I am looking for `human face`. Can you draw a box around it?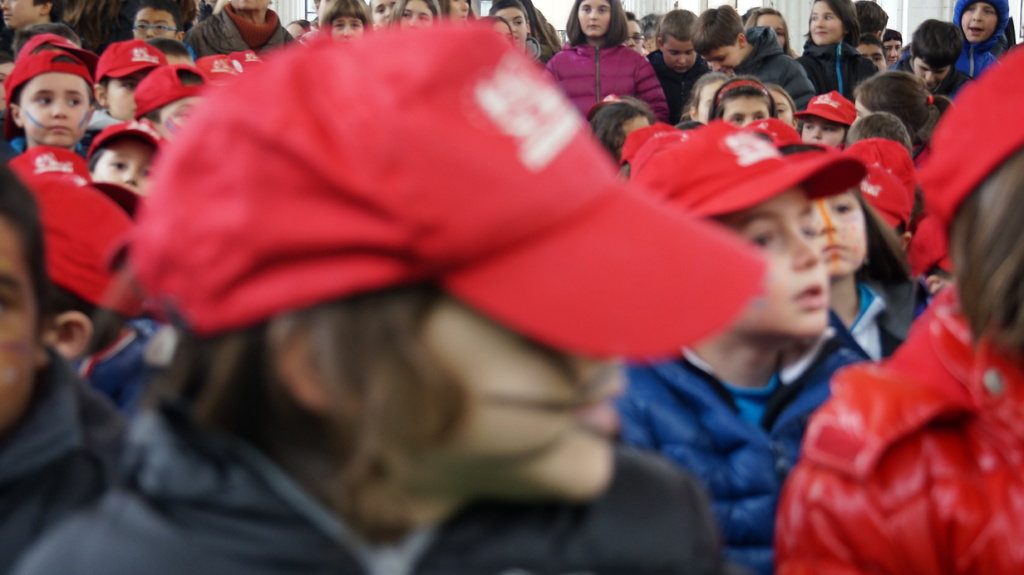
Sure, the bounding box is region(718, 97, 772, 122).
